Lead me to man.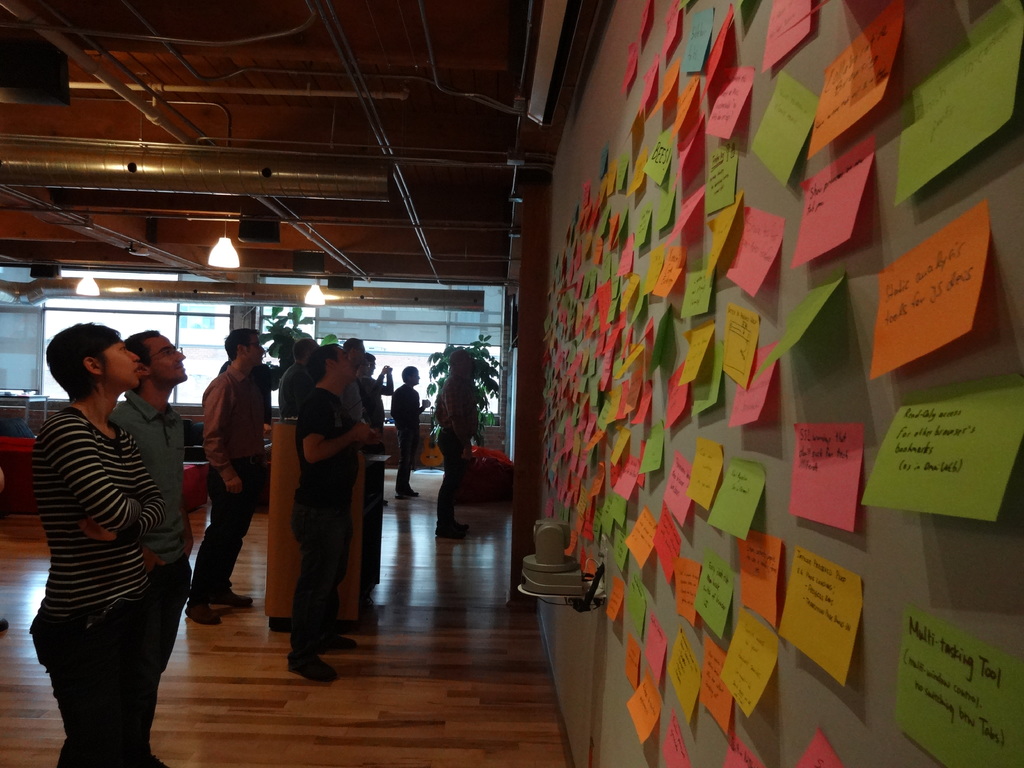
Lead to pyautogui.locateOnScreen(346, 333, 364, 422).
